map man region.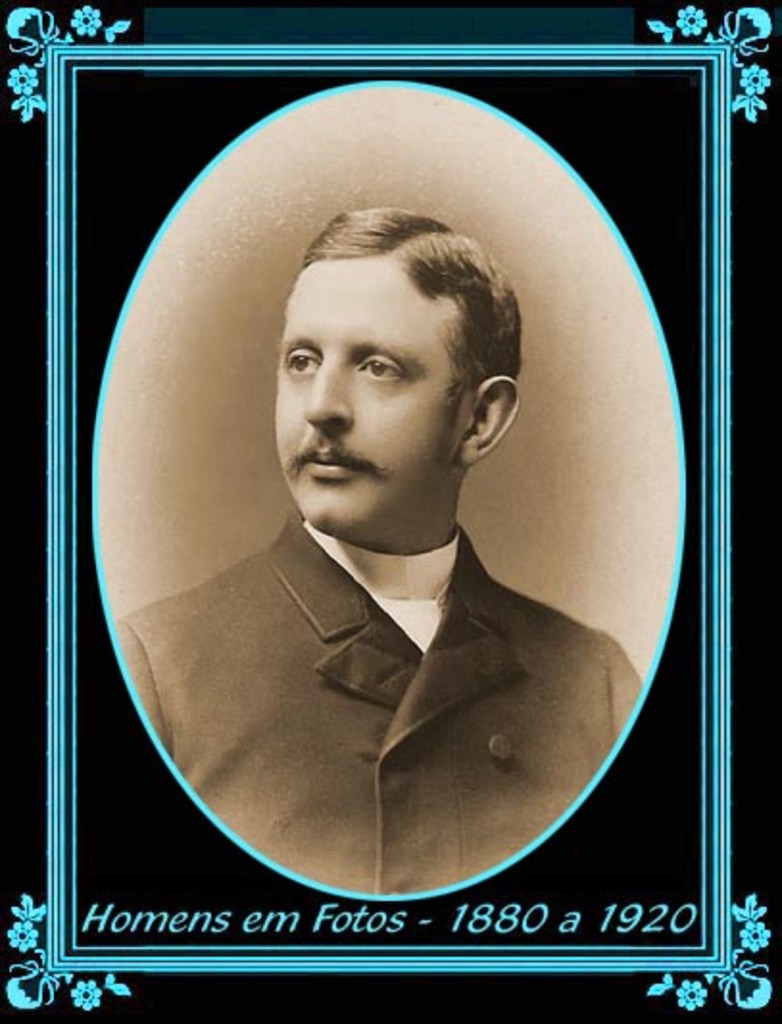
Mapped to (142,248,640,905).
